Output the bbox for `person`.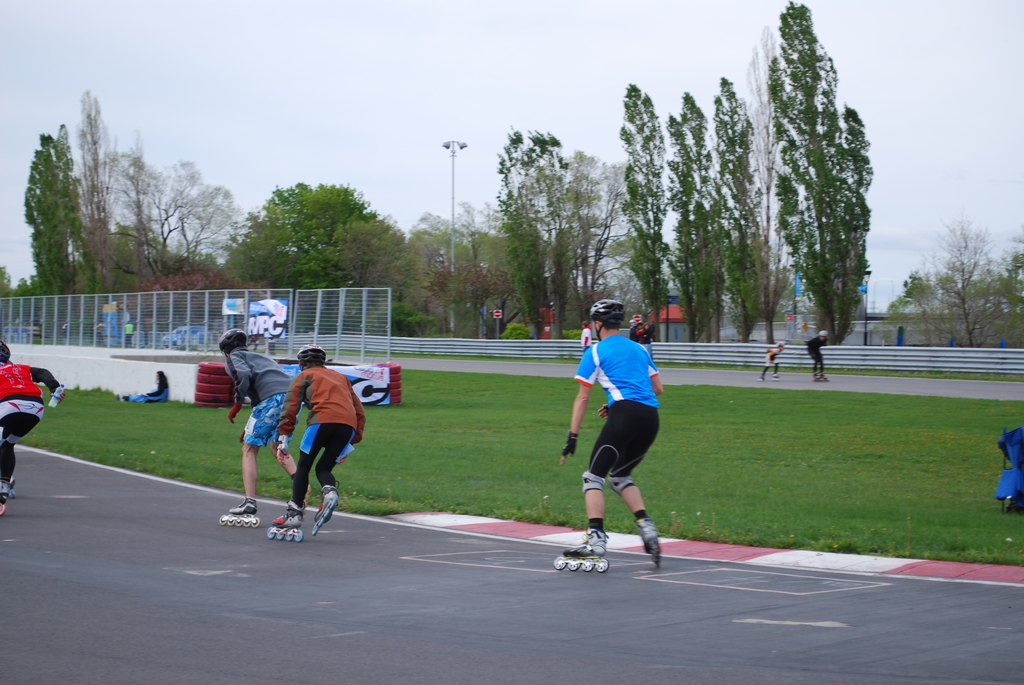
[left=633, top=327, right=634, bottom=337].
